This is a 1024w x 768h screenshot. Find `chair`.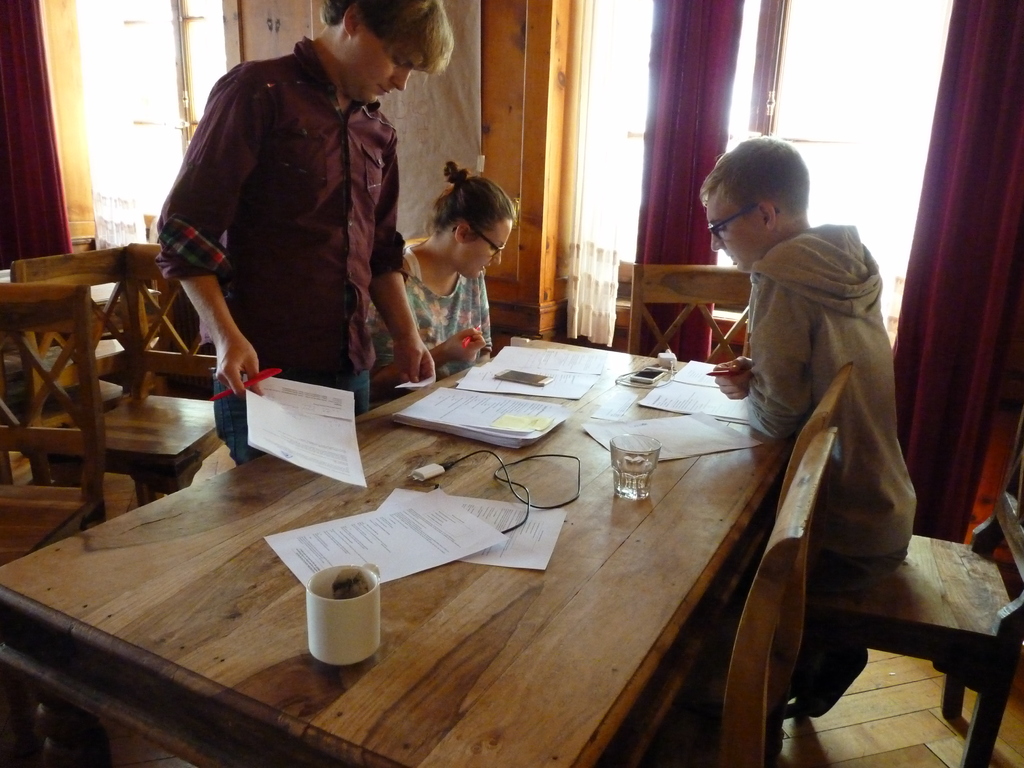
Bounding box: 623, 260, 753, 373.
